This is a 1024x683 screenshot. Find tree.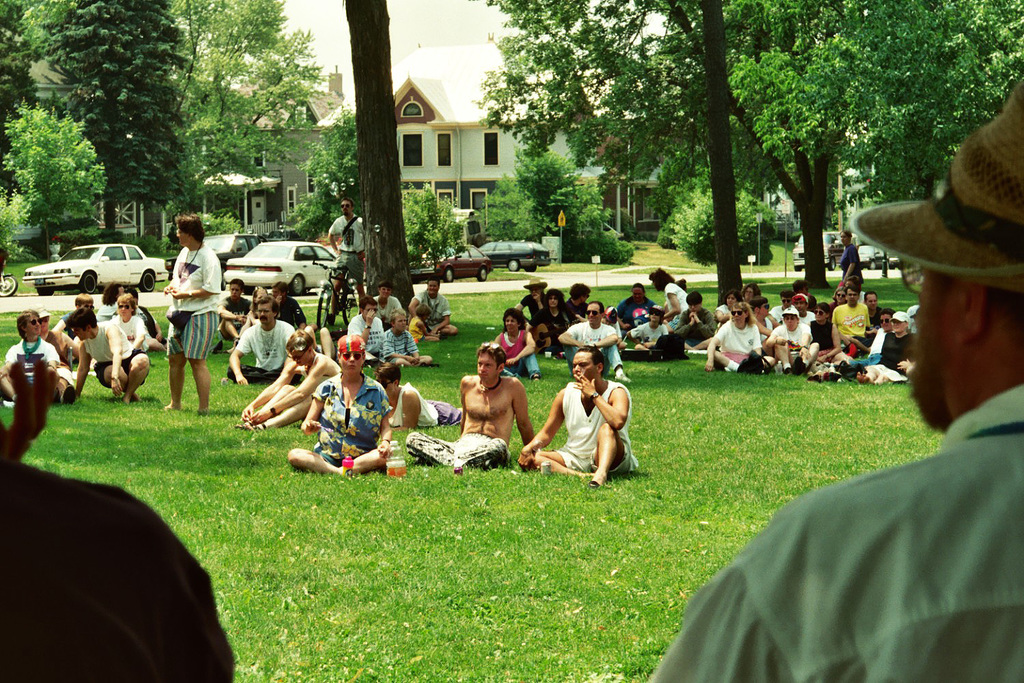
Bounding box: detection(669, 180, 791, 273).
